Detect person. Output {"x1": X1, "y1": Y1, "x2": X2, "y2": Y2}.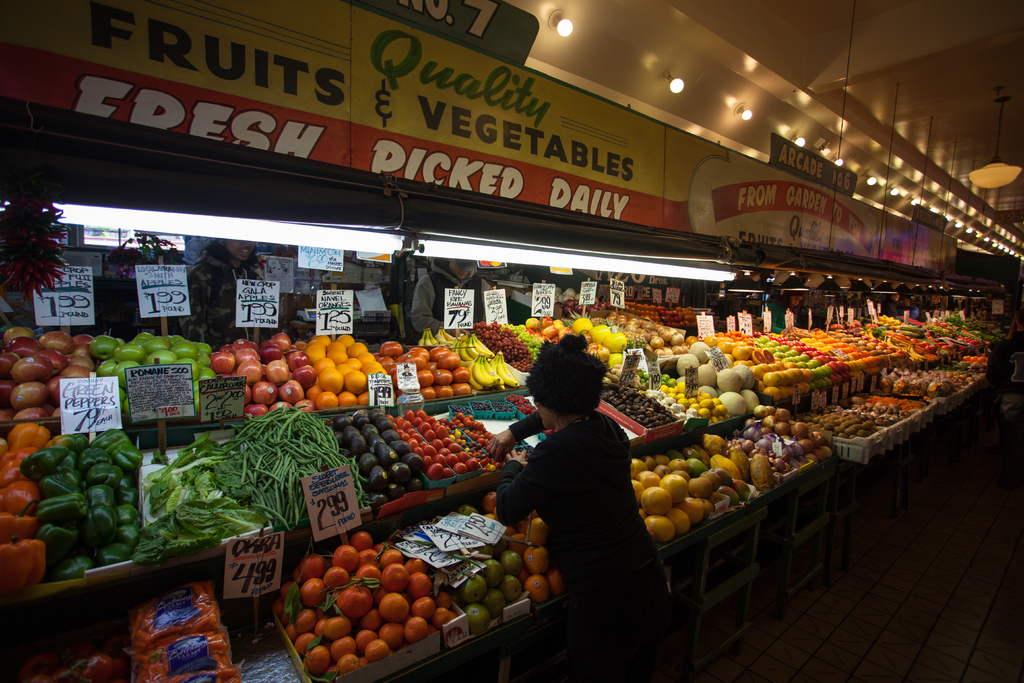
{"x1": 411, "y1": 258, "x2": 488, "y2": 335}.
